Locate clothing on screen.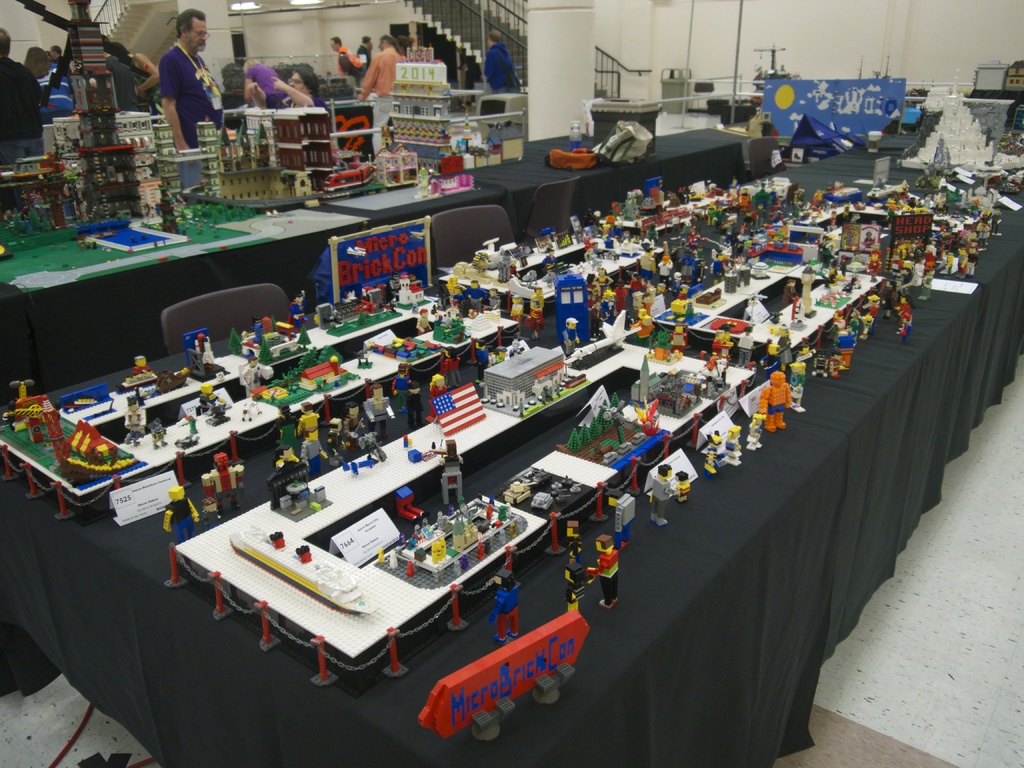
On screen at x1=650 y1=476 x2=665 y2=518.
